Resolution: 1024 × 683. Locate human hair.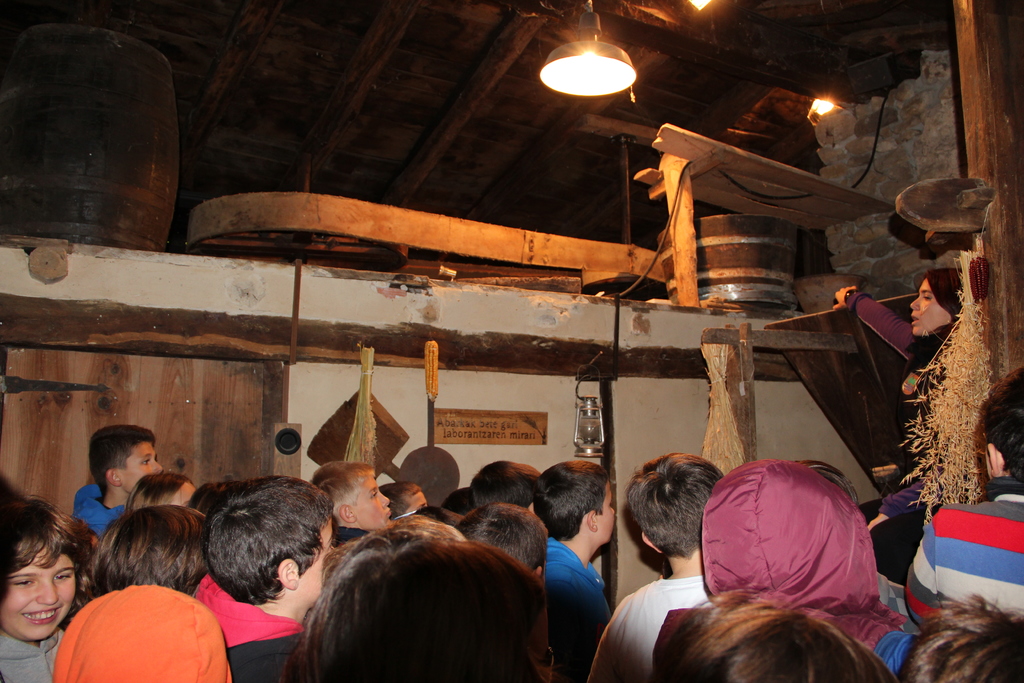
left=279, top=516, right=550, bottom=682.
